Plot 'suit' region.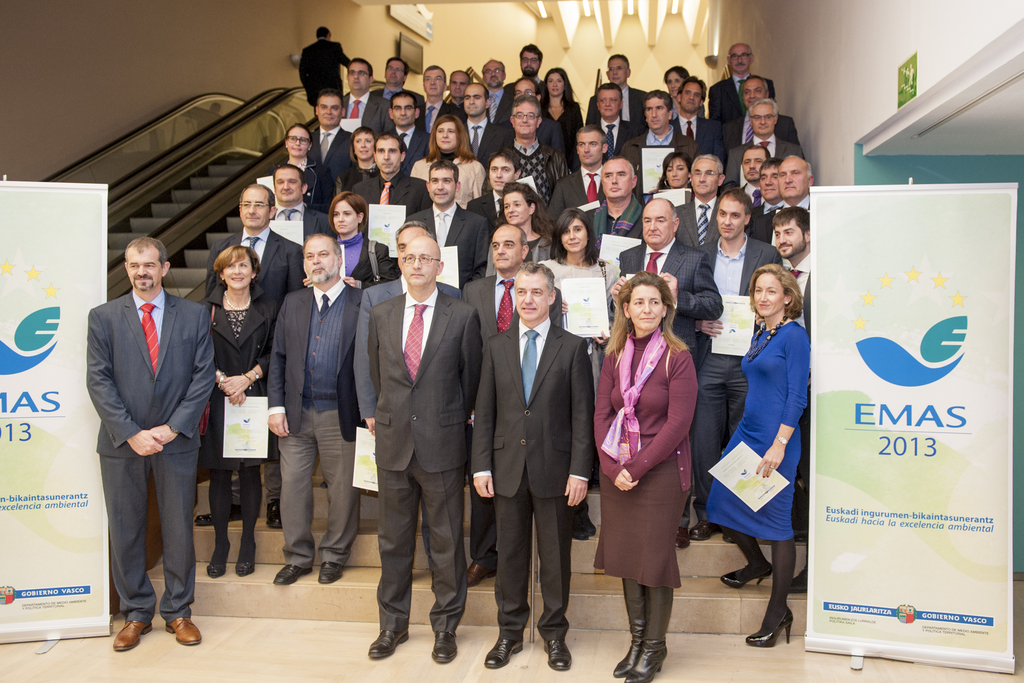
Plotted at 337:90:395:144.
